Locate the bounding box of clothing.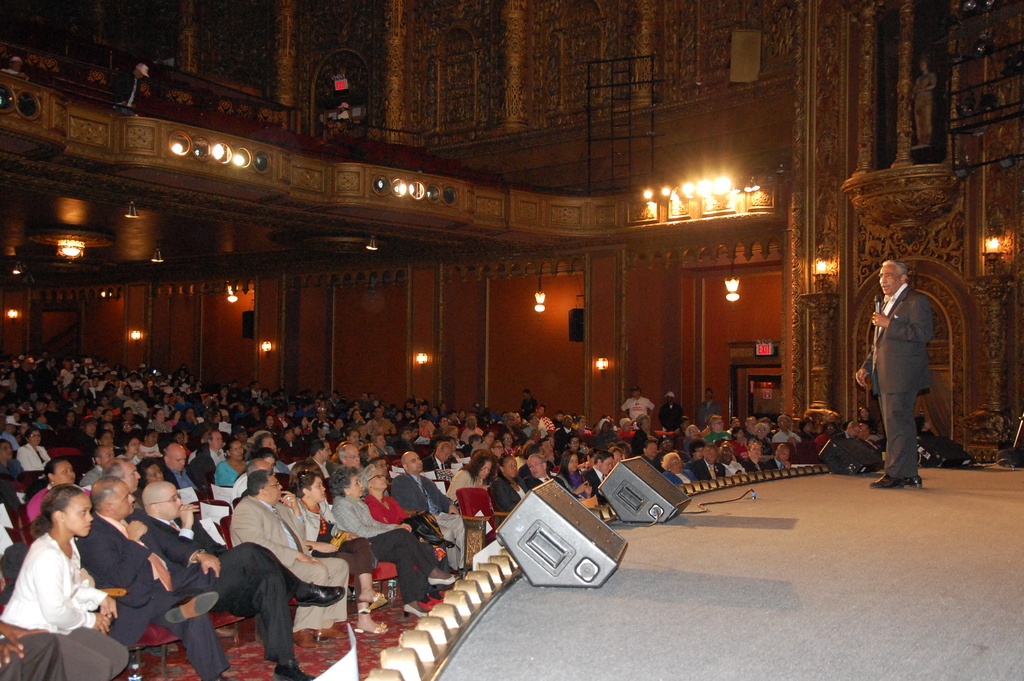
Bounding box: 140, 518, 300, 666.
